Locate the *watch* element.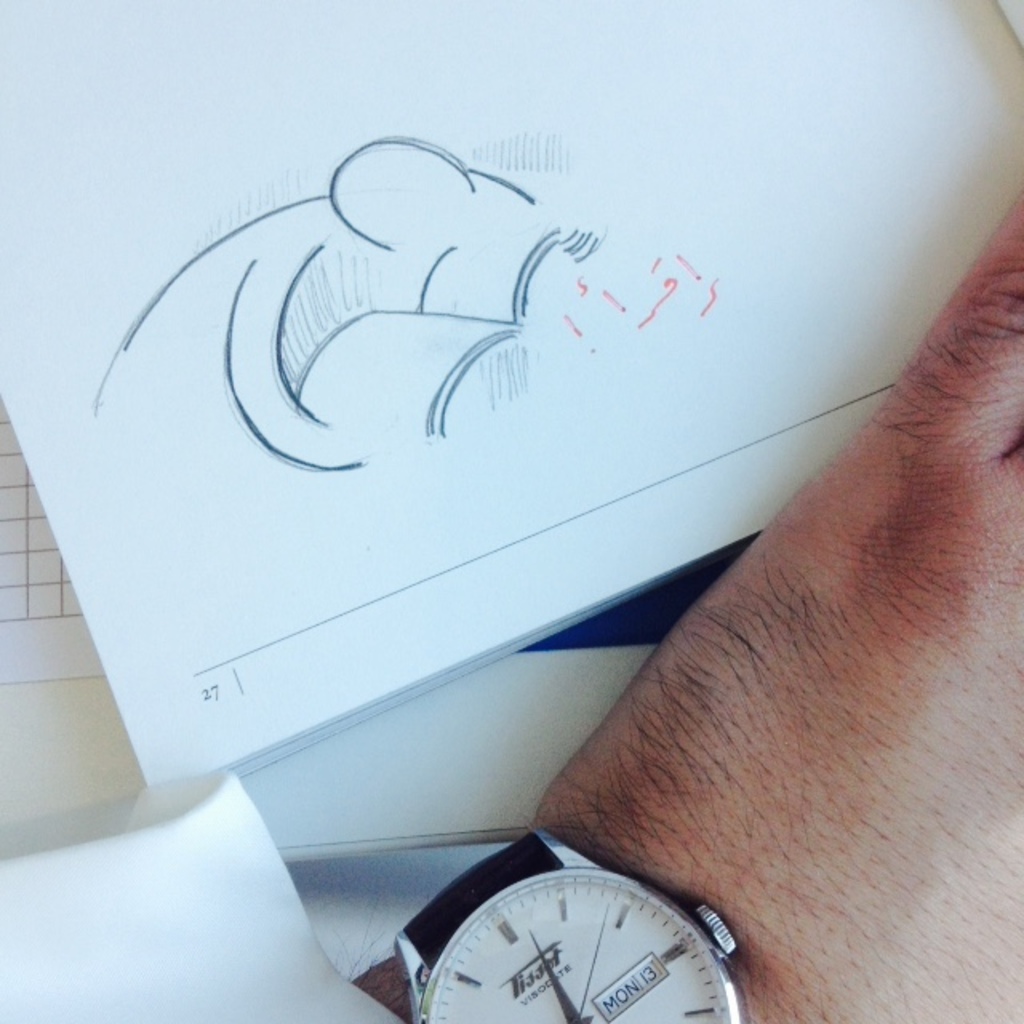
Element bbox: bbox=[390, 830, 749, 1022].
